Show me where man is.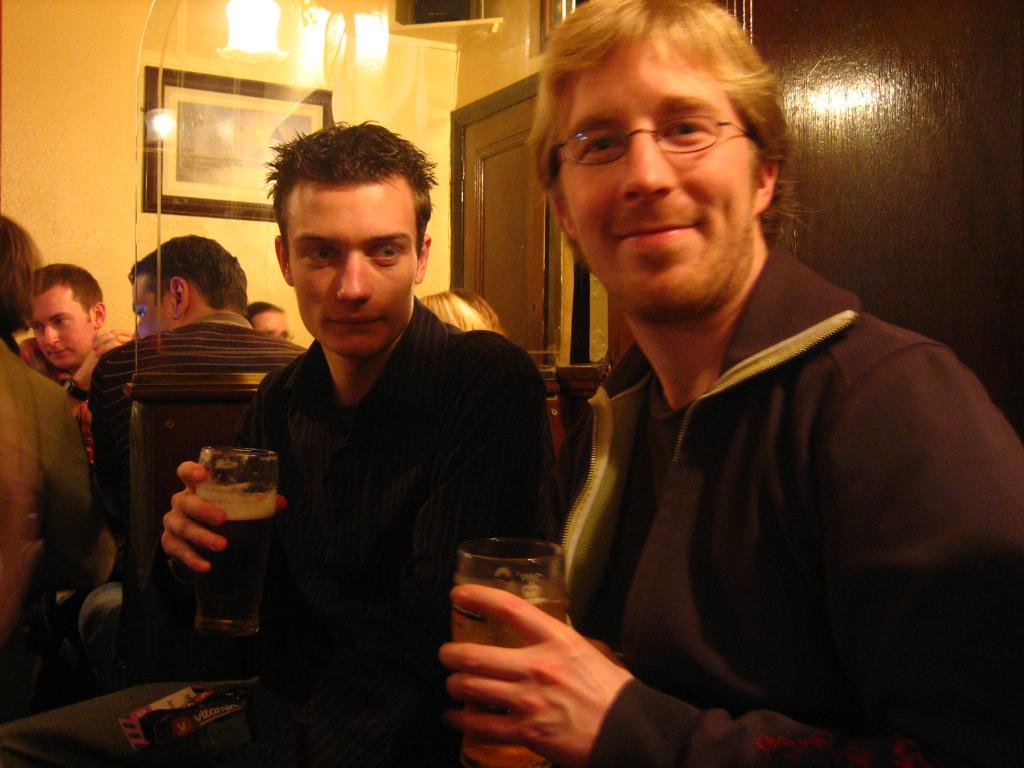
man is at <box>441,0,1023,767</box>.
